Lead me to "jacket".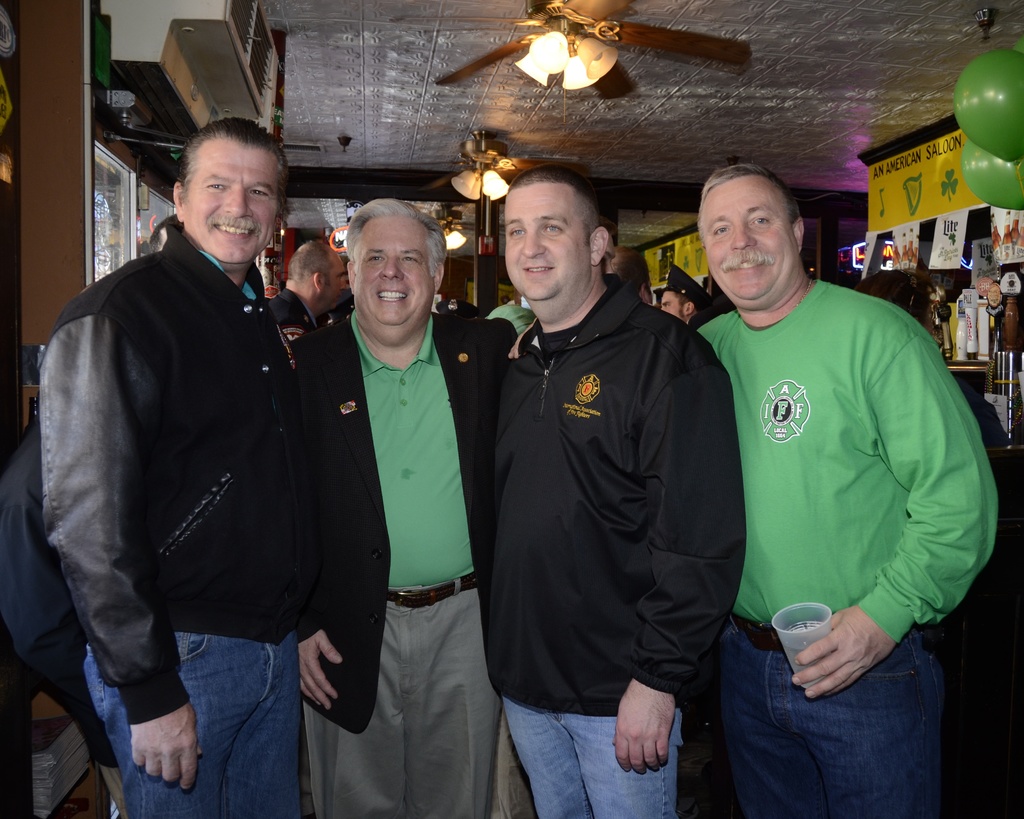
Lead to select_region(476, 270, 742, 719).
